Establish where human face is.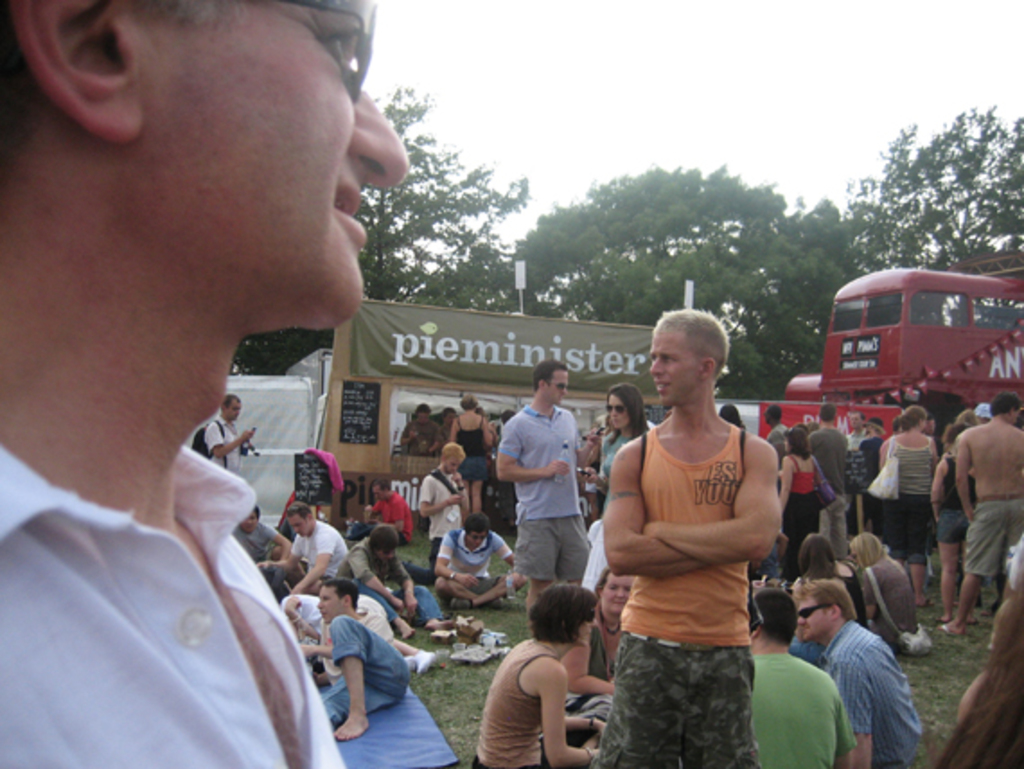
Established at {"x1": 289, "y1": 512, "x2": 307, "y2": 534}.
